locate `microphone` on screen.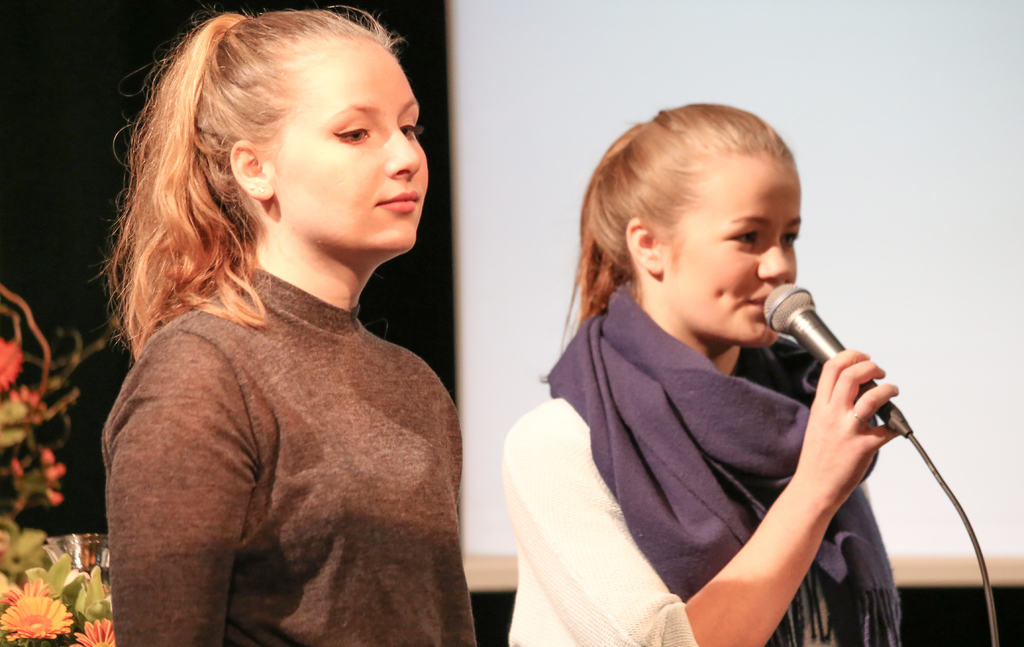
On screen at bbox(758, 283, 920, 438).
